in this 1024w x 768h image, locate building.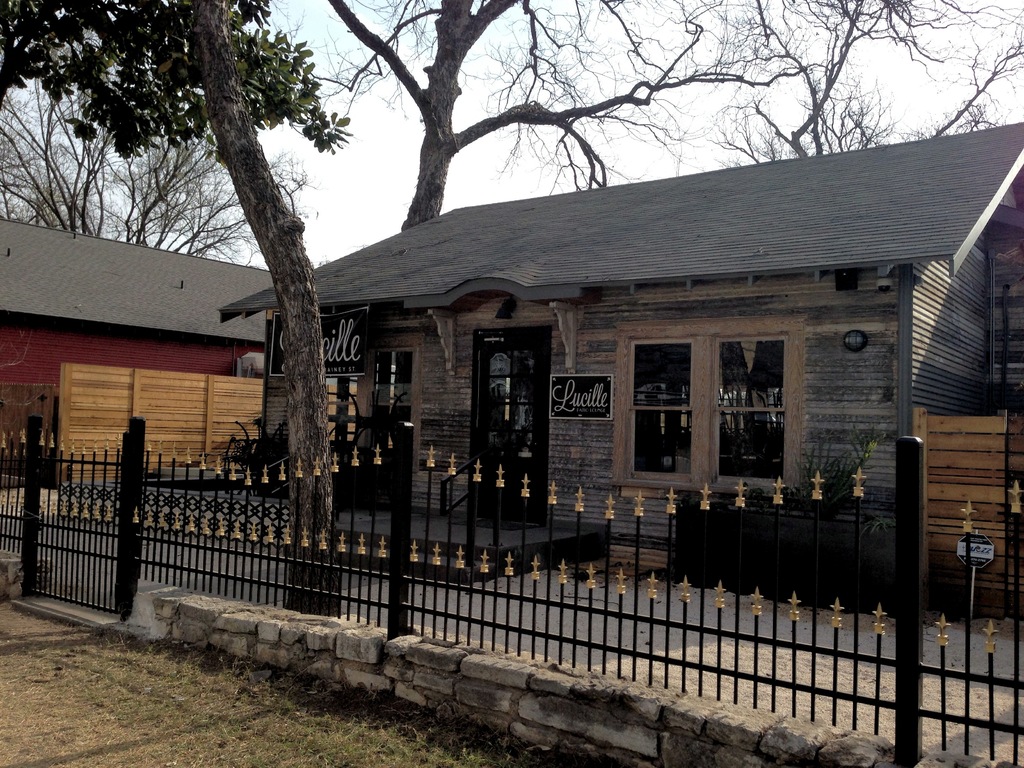
Bounding box: [218, 124, 1023, 621].
